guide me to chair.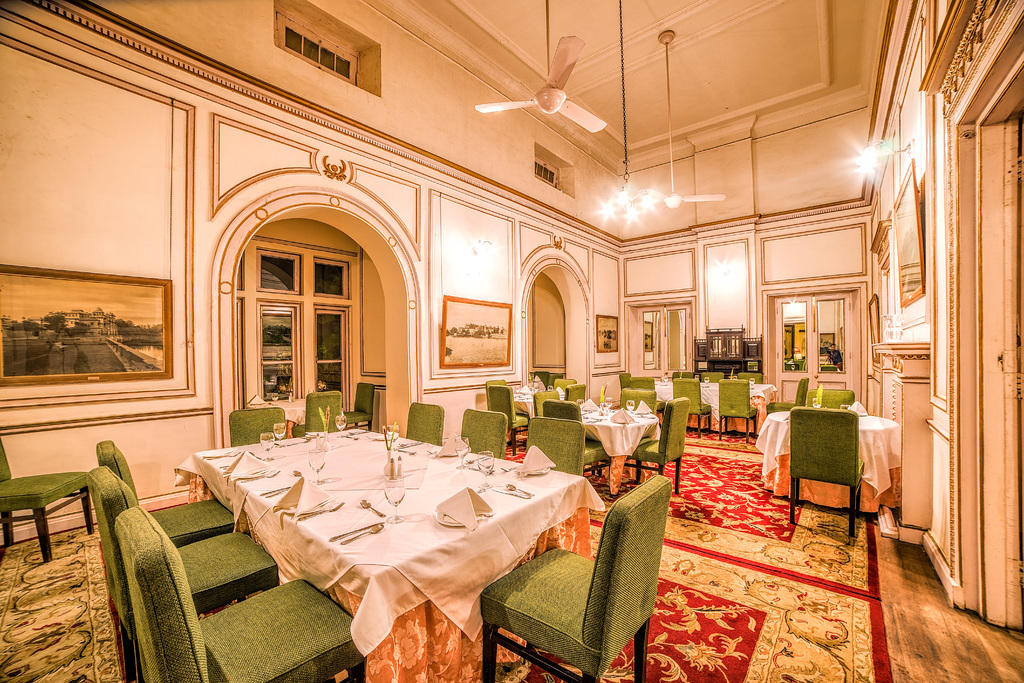
Guidance: box=[621, 387, 657, 409].
